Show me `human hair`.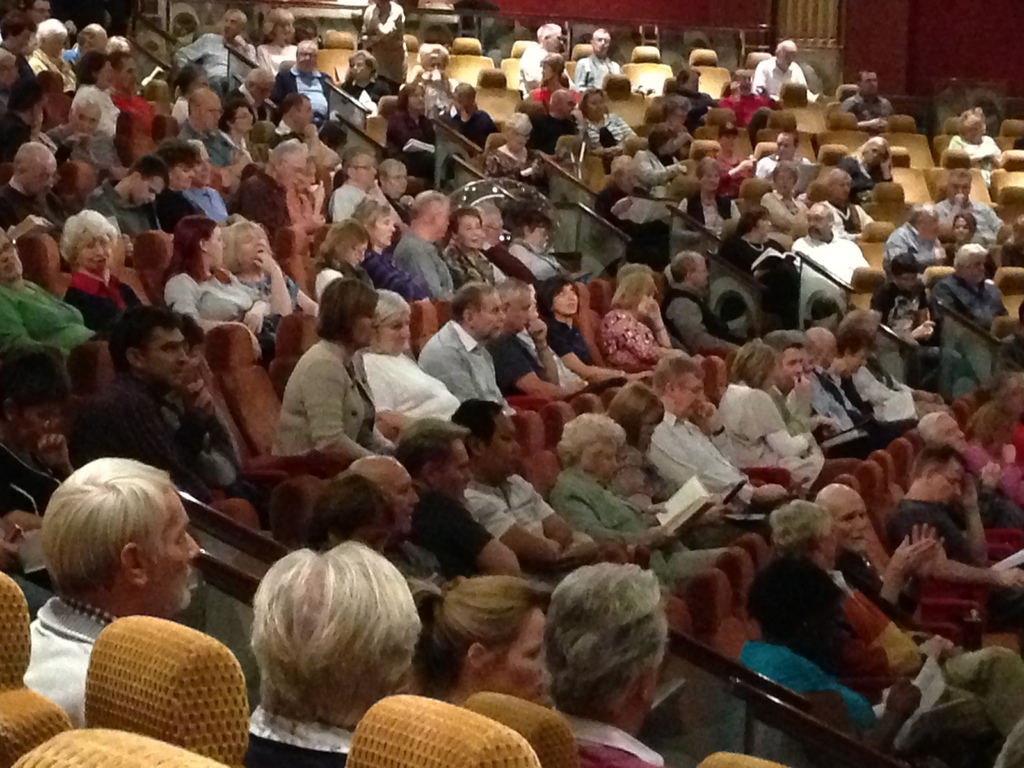
`human hair` is here: [323,223,373,282].
